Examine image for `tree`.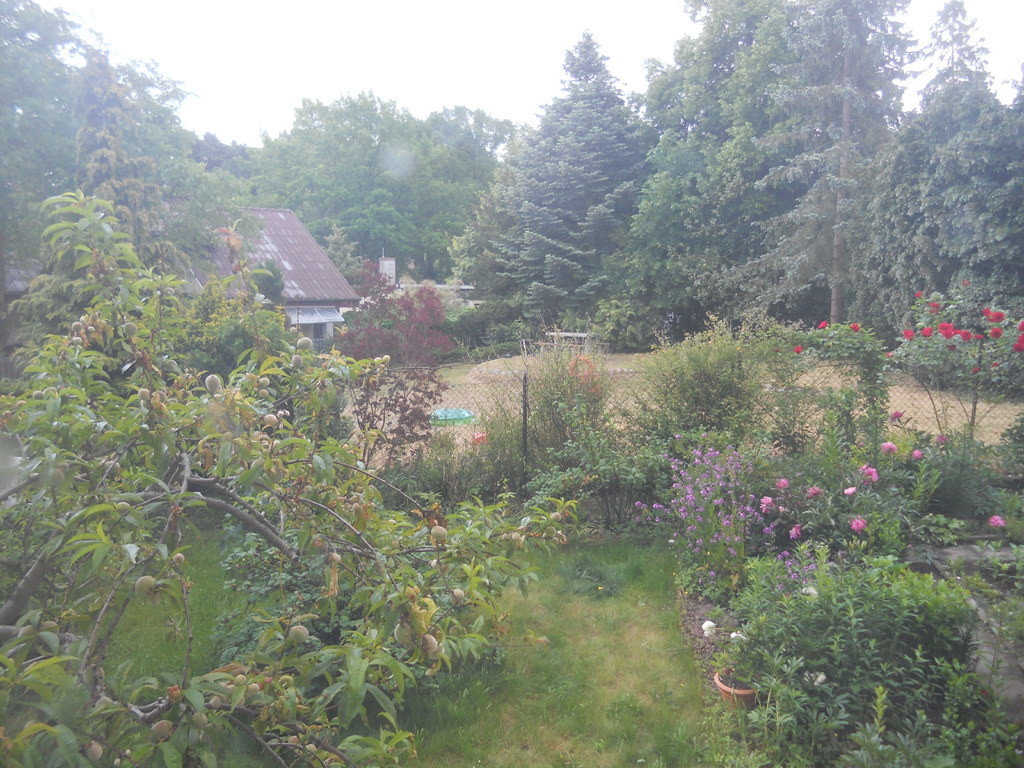
Examination result: [x1=497, y1=38, x2=649, y2=323].
